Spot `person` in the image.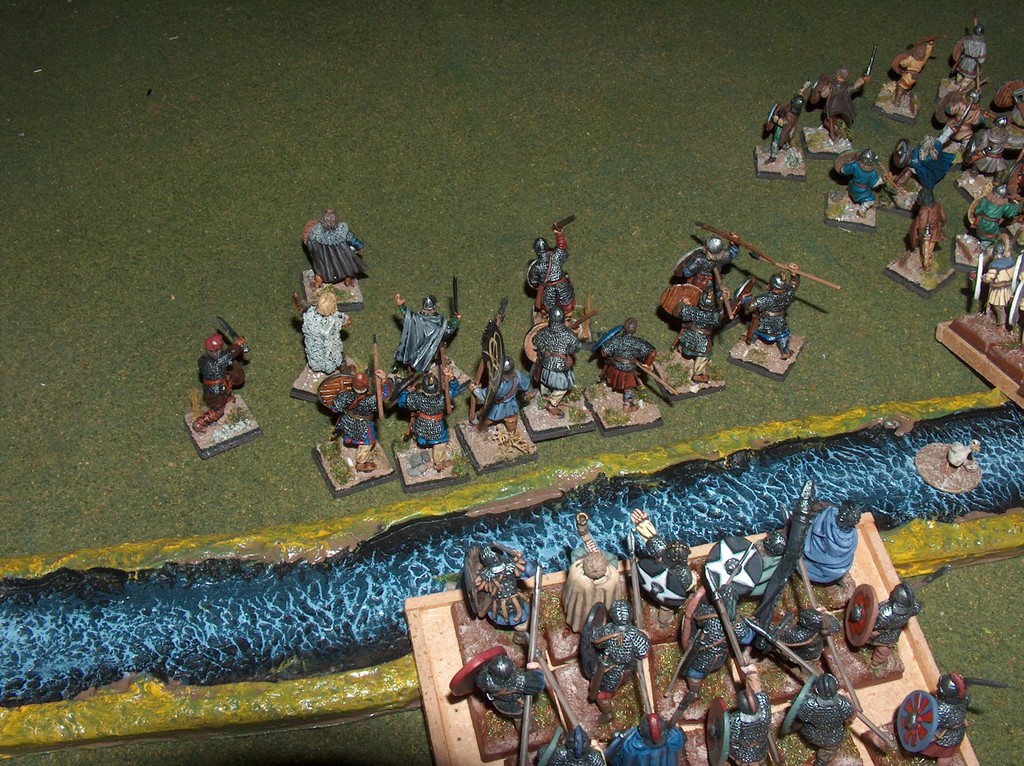
`person` found at (899,122,958,191).
